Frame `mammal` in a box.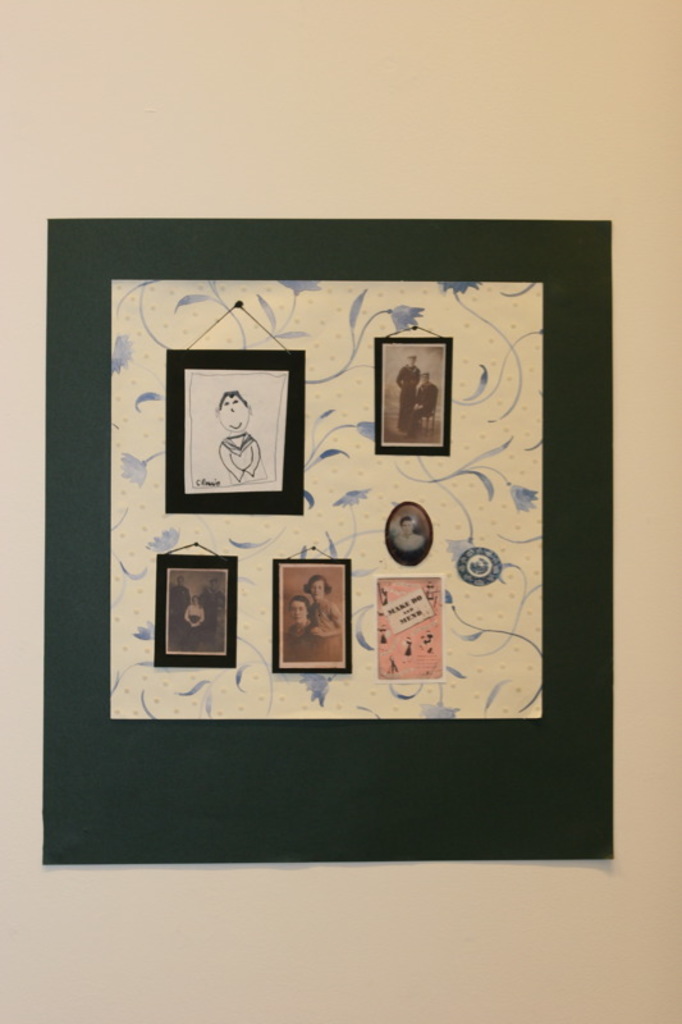
detection(413, 371, 438, 438).
